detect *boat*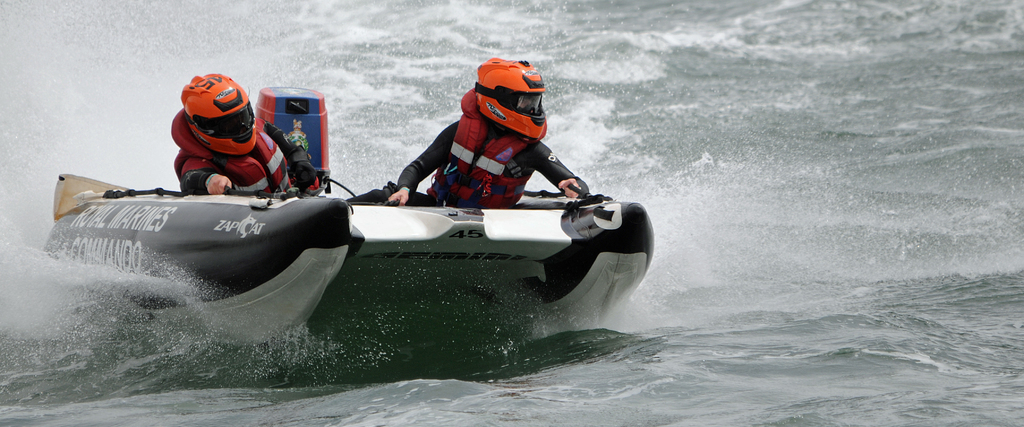
[left=38, top=119, right=670, bottom=342]
